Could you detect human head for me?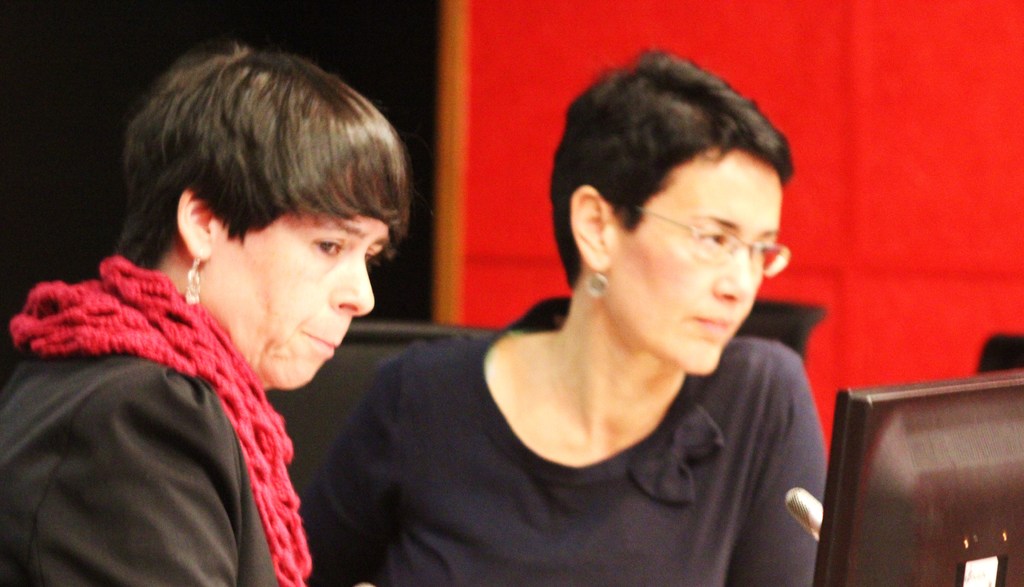
Detection result: pyautogui.locateOnScreen(118, 42, 410, 399).
